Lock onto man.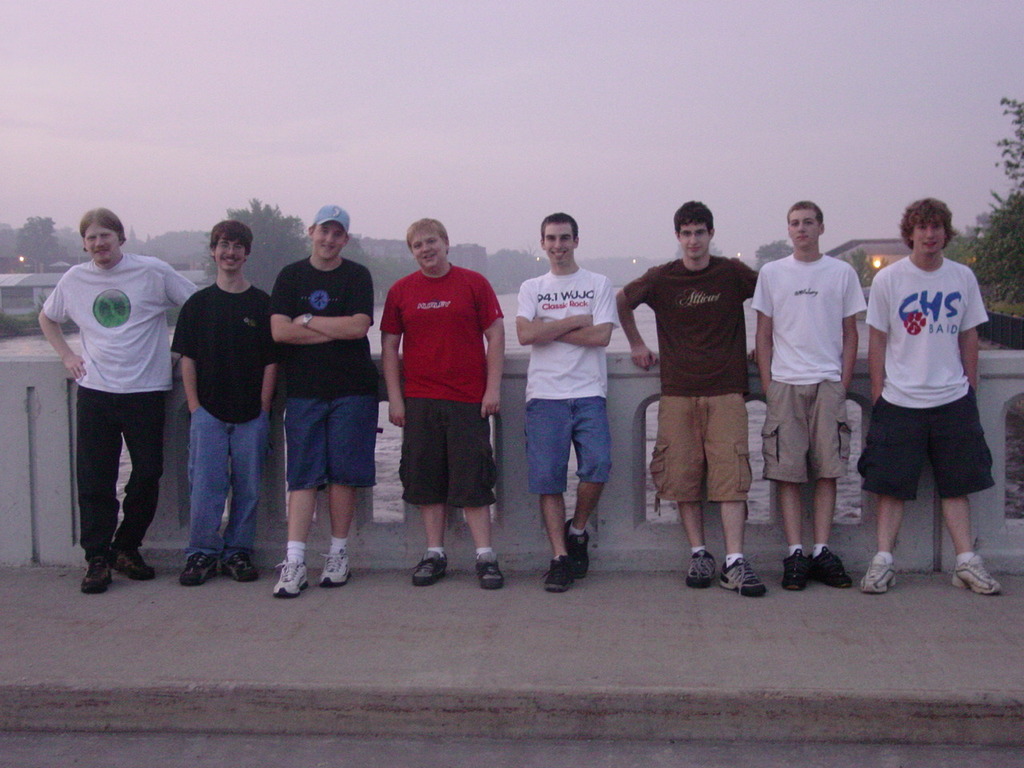
Locked: detection(33, 207, 201, 591).
